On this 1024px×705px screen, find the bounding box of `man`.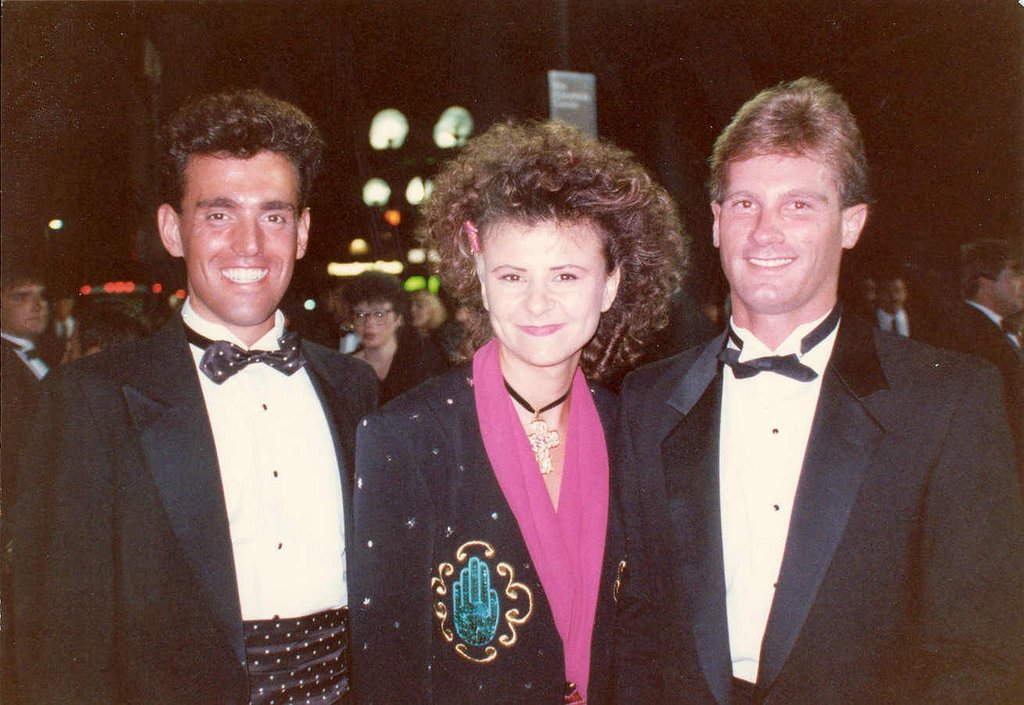
Bounding box: (left=44, top=291, right=84, bottom=345).
